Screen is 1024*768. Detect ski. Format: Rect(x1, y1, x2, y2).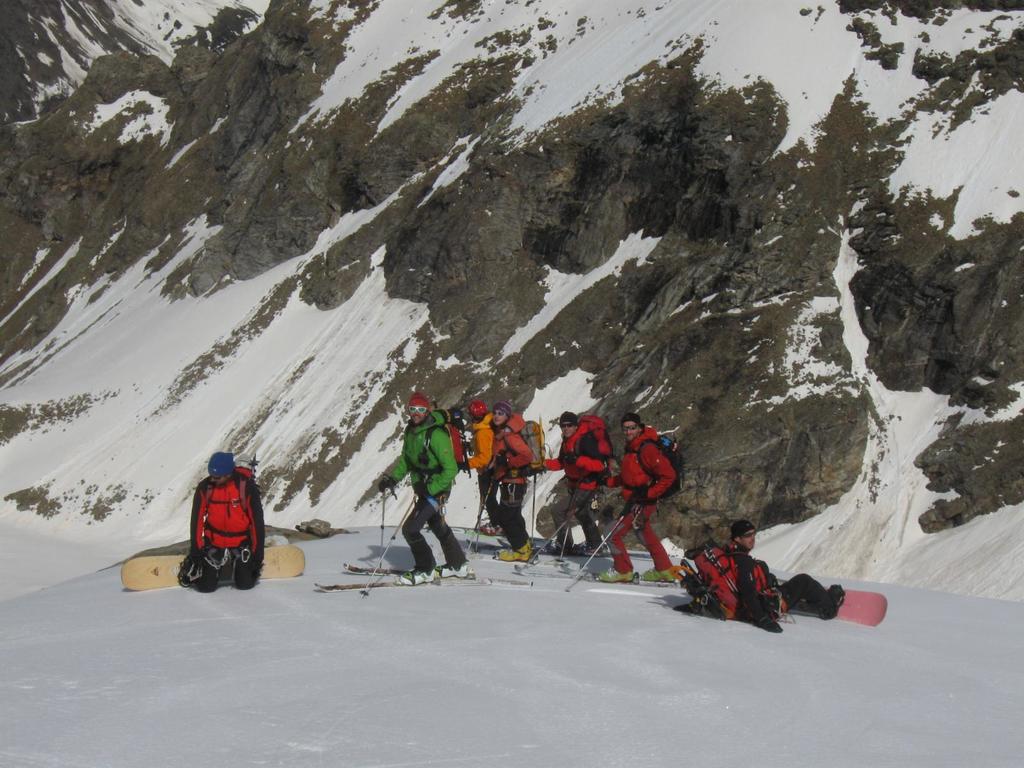
Rect(838, 589, 888, 625).
